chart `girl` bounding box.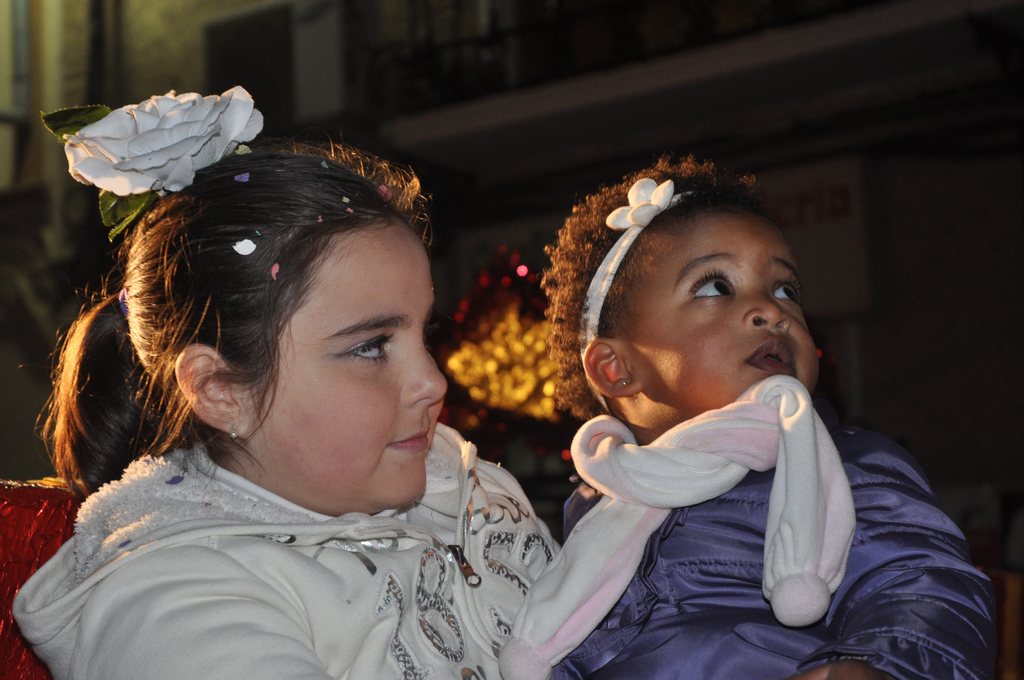
Charted: Rect(13, 86, 560, 679).
